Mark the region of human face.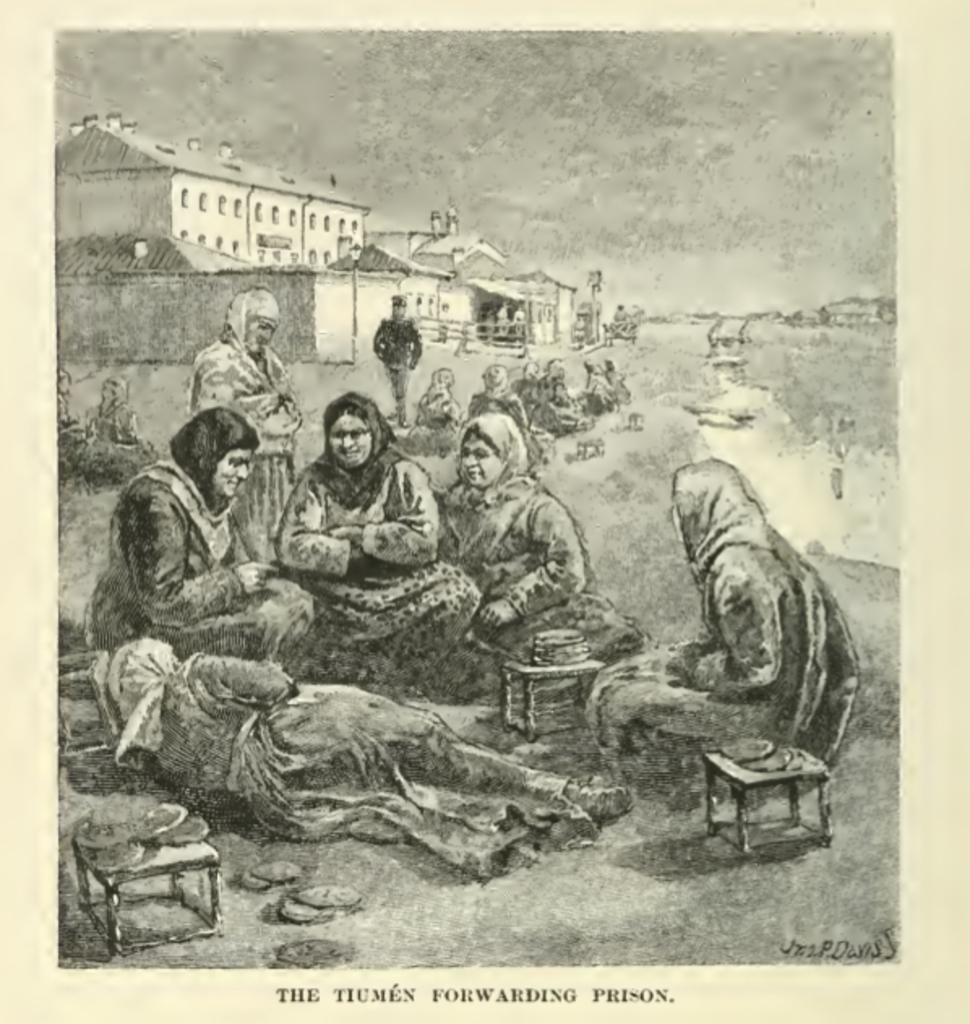
Region: left=328, top=415, right=370, bottom=466.
